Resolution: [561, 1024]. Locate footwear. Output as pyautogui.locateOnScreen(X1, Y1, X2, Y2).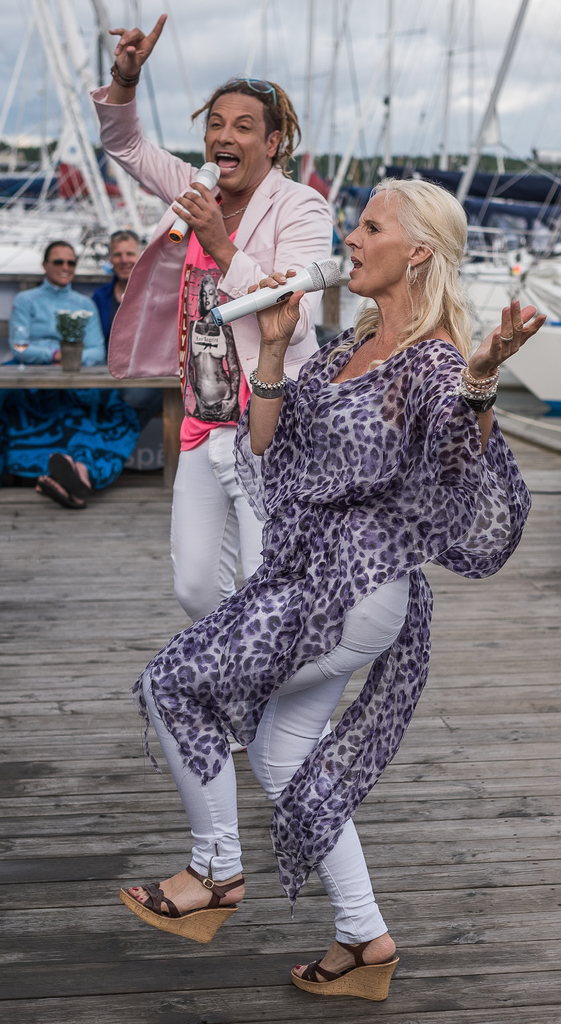
pyautogui.locateOnScreen(35, 482, 77, 512).
